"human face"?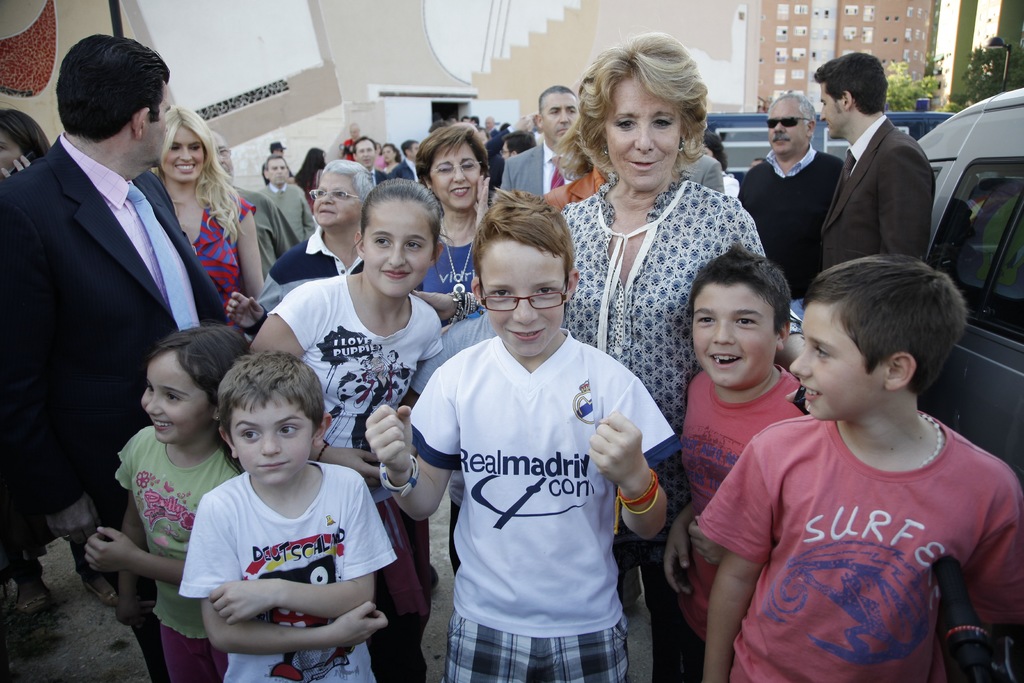
bbox=(604, 80, 685, 186)
